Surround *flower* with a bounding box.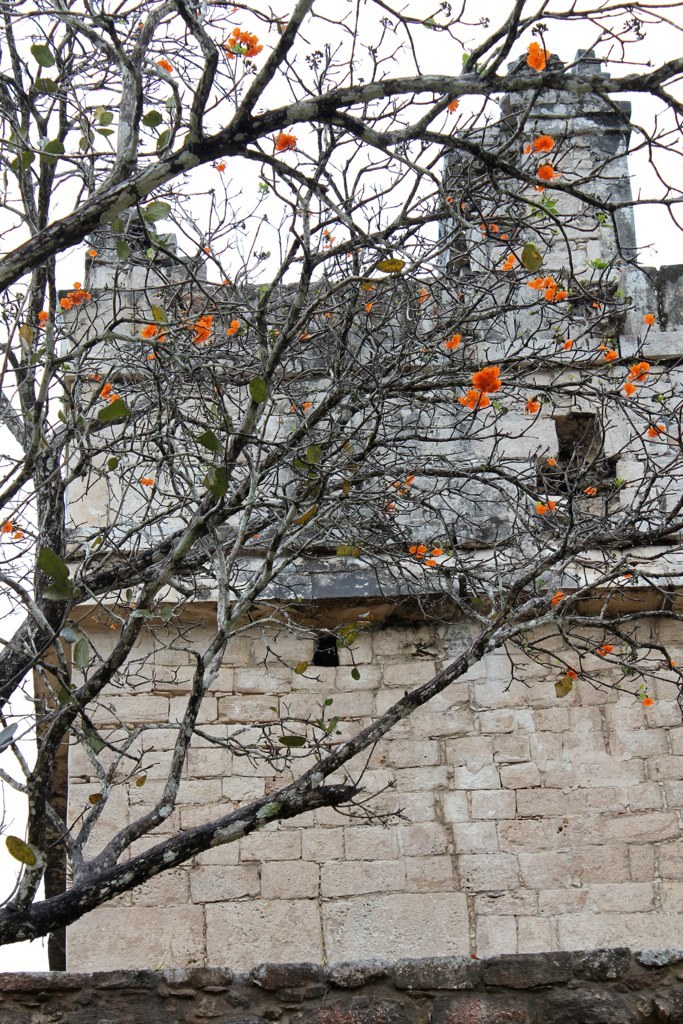
(left=523, top=400, right=539, bottom=416).
